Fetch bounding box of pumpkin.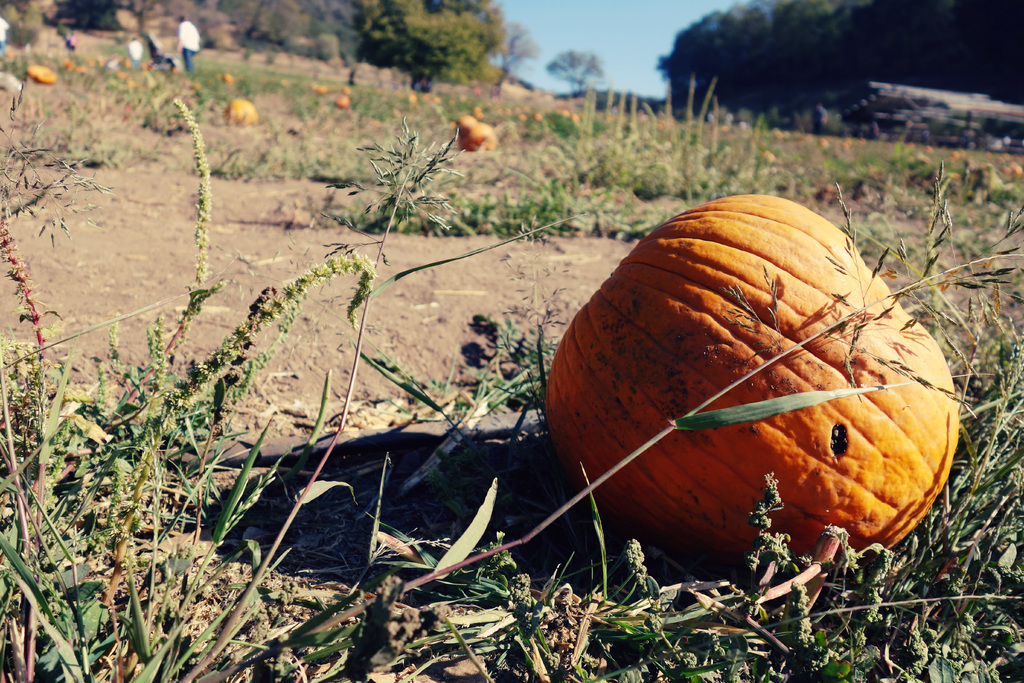
Bbox: locate(548, 194, 958, 563).
